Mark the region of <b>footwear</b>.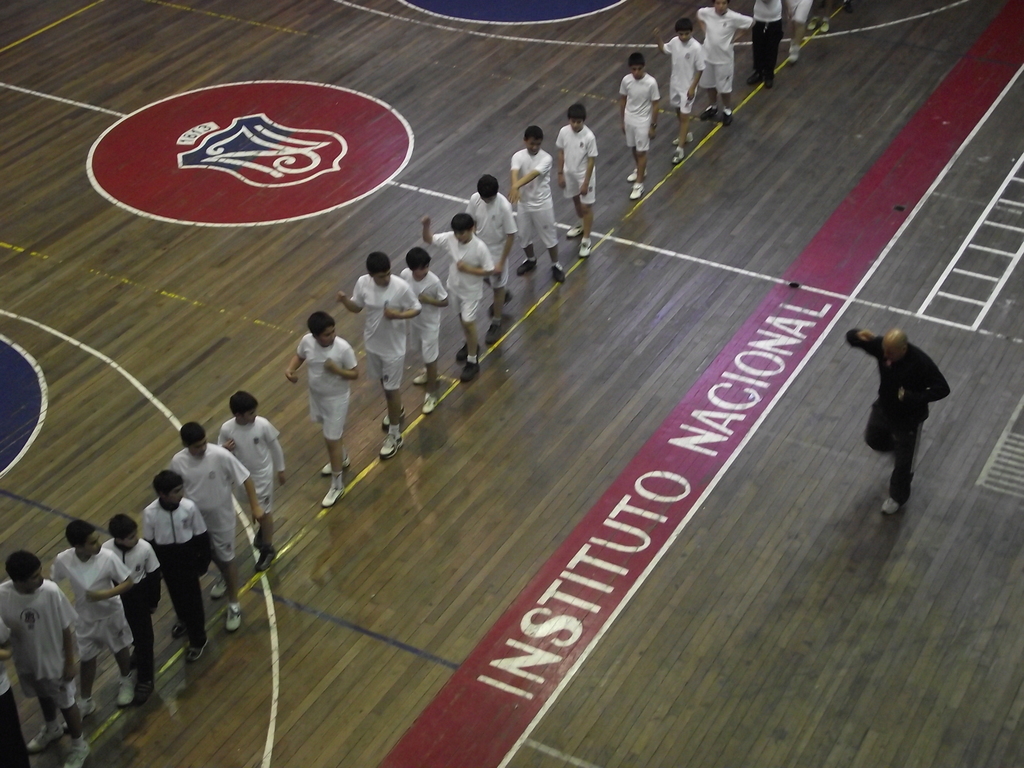
Region: (x1=764, y1=72, x2=776, y2=87).
